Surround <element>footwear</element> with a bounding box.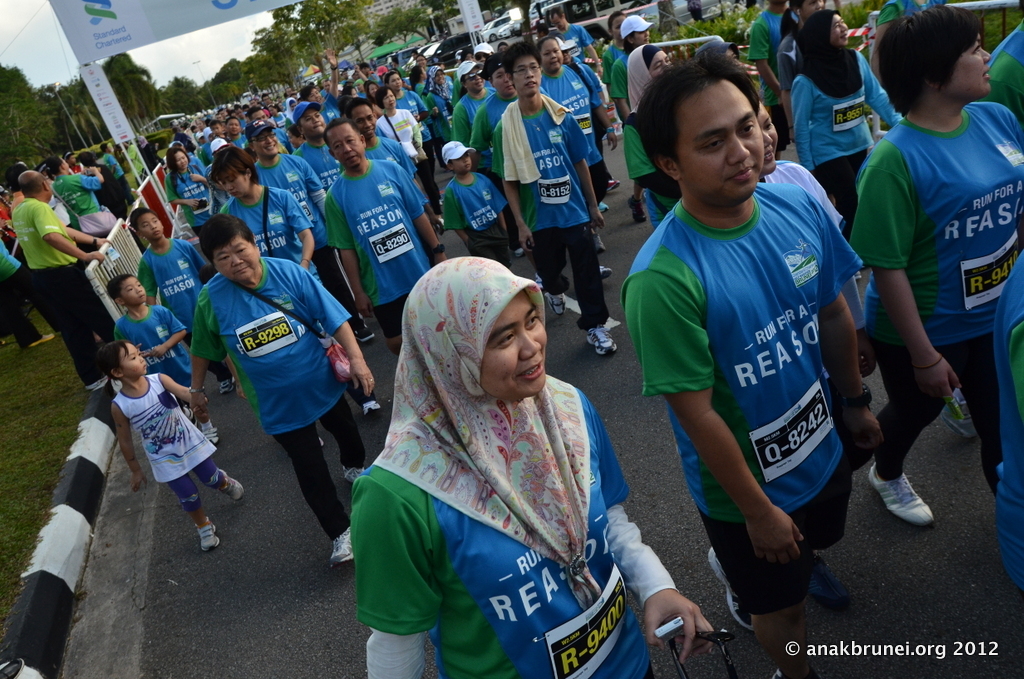
808:547:853:608.
